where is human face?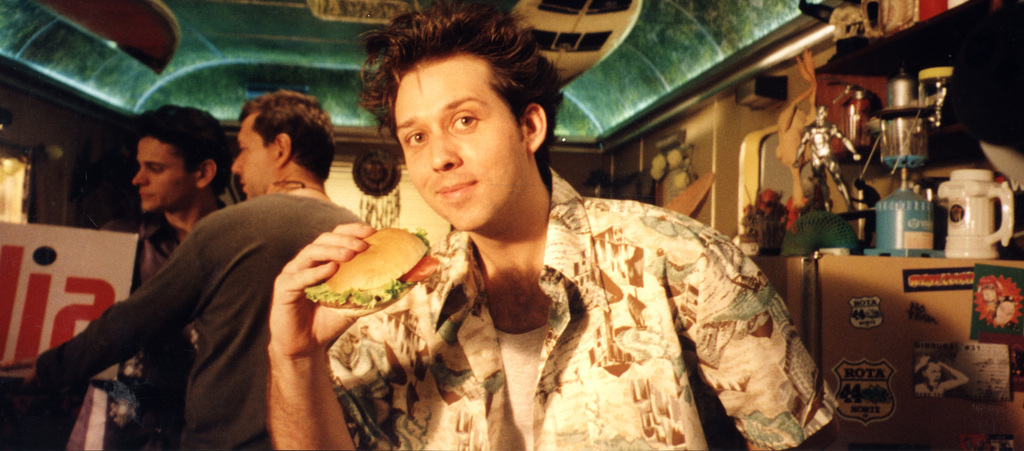
left=135, top=138, right=195, bottom=212.
